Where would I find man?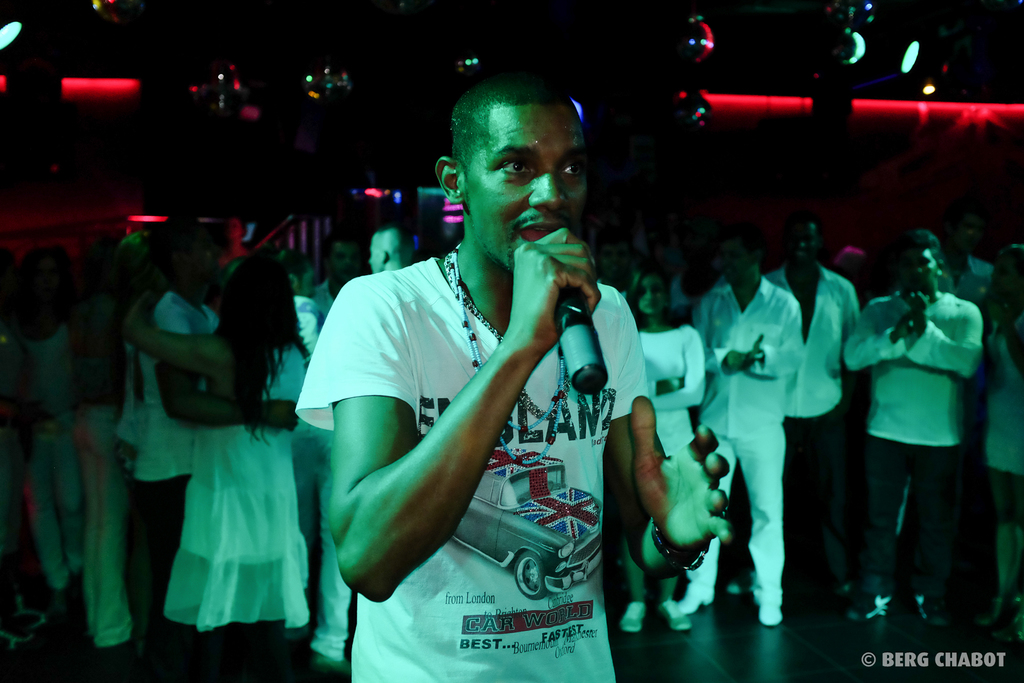
At box(676, 223, 803, 622).
